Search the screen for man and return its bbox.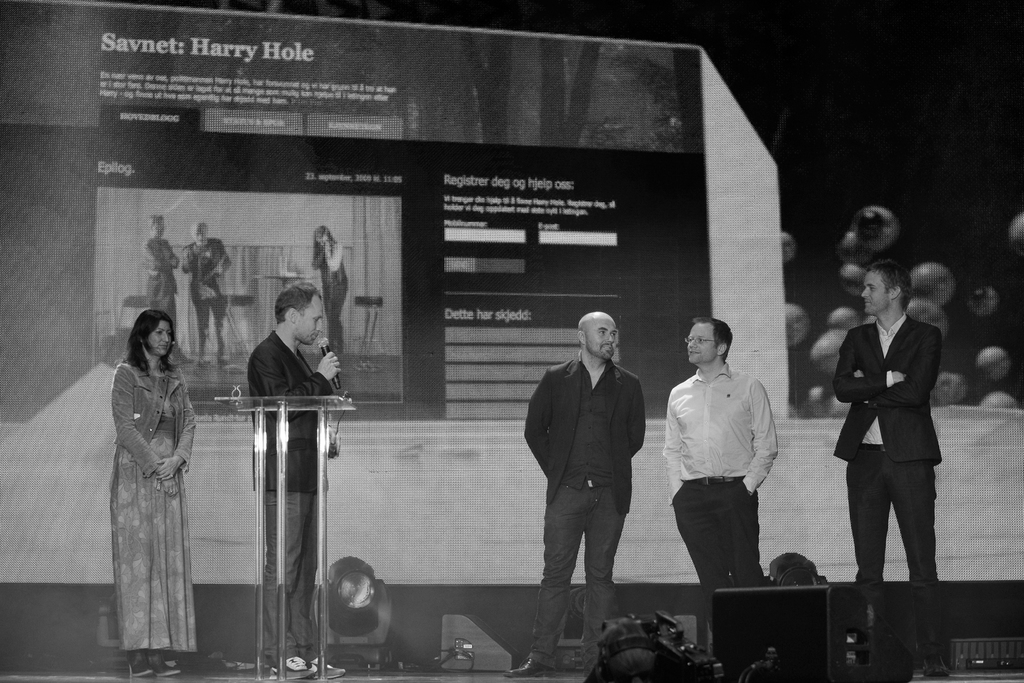
Found: (147, 209, 183, 328).
